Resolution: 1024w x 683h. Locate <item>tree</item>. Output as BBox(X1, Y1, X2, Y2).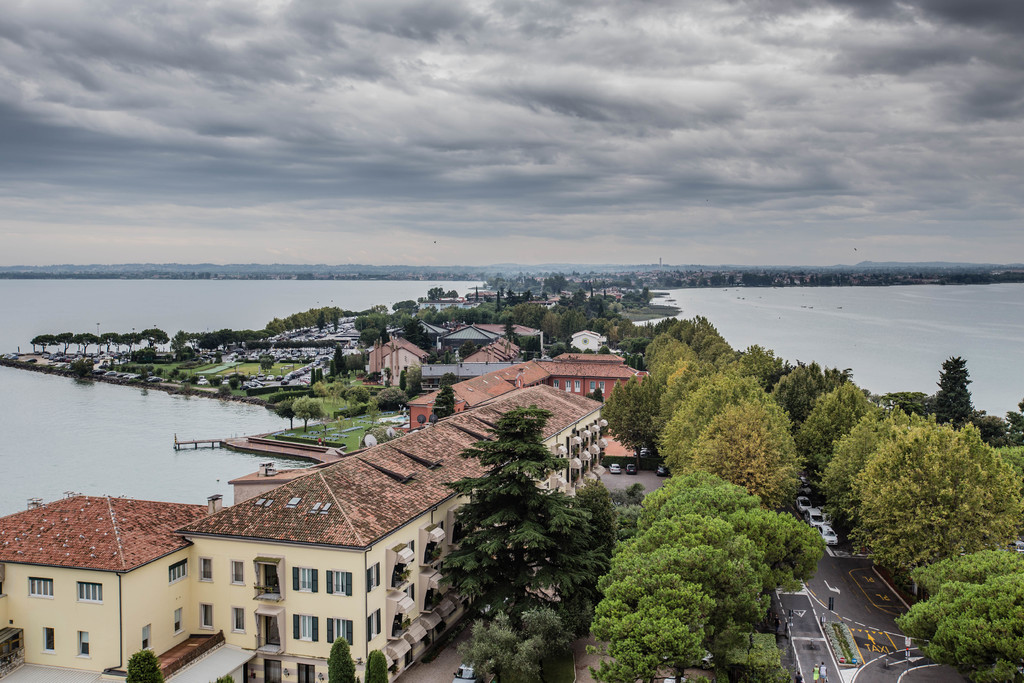
BBox(155, 366, 164, 377).
